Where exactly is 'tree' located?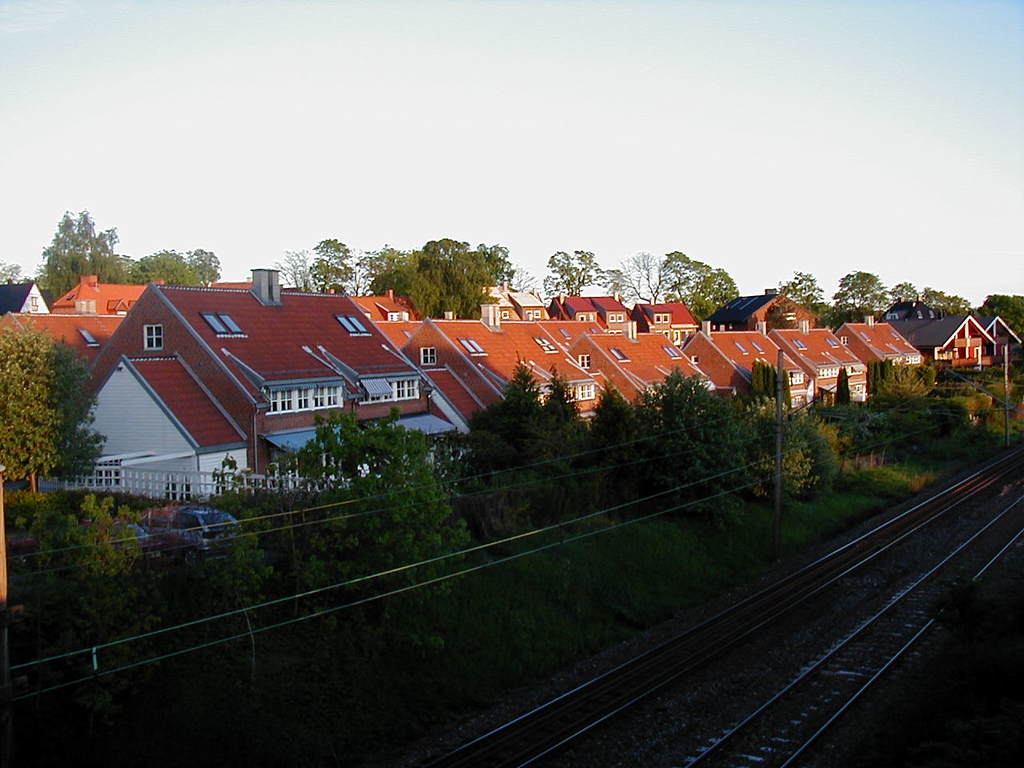
Its bounding box is 775, 269, 823, 314.
